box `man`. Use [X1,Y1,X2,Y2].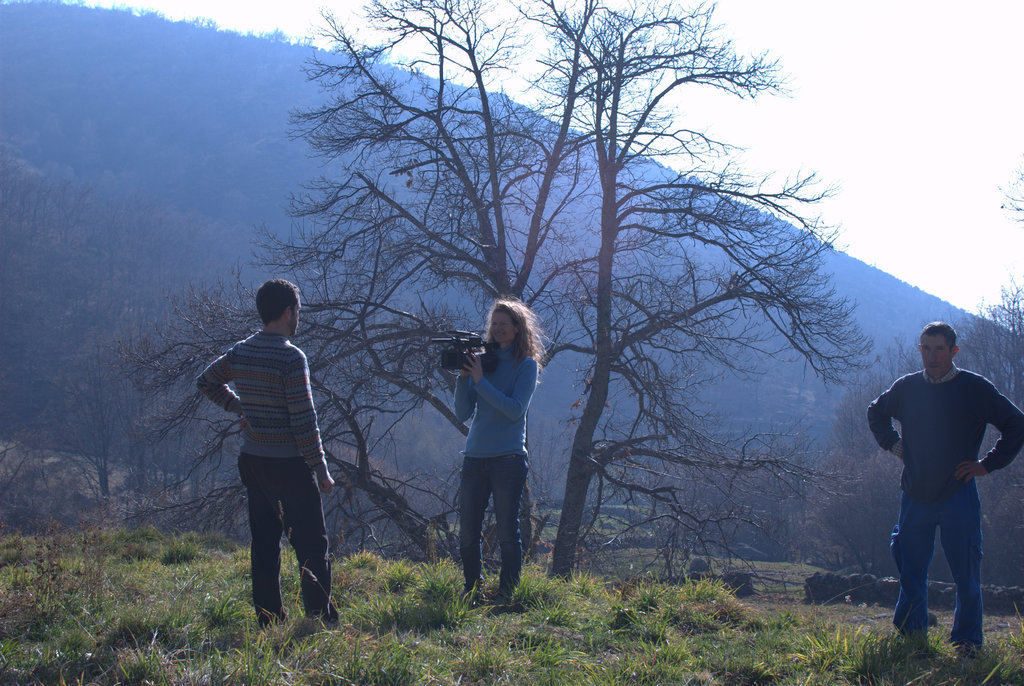
[197,278,340,624].
